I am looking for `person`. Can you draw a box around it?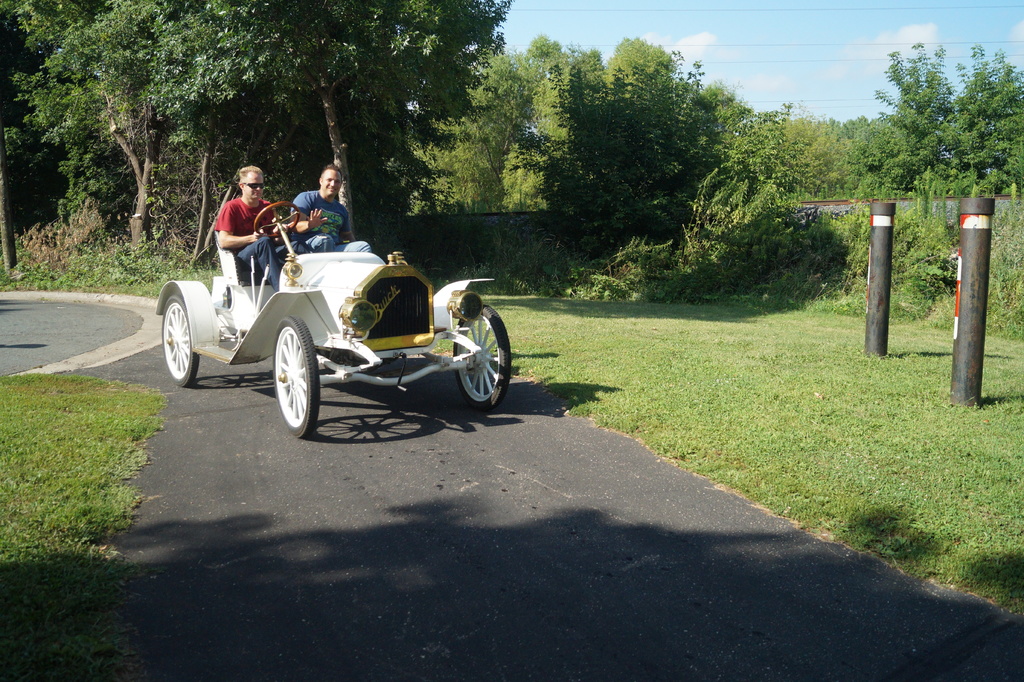
Sure, the bounding box is 218, 163, 301, 289.
